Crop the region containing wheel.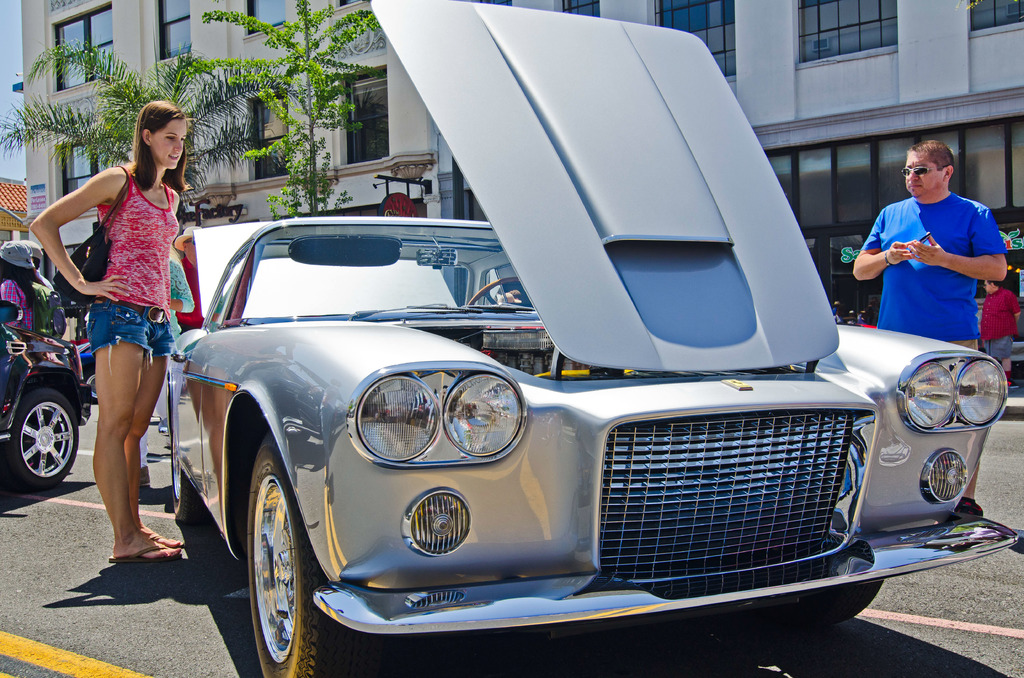
Crop region: l=172, t=401, r=206, b=523.
